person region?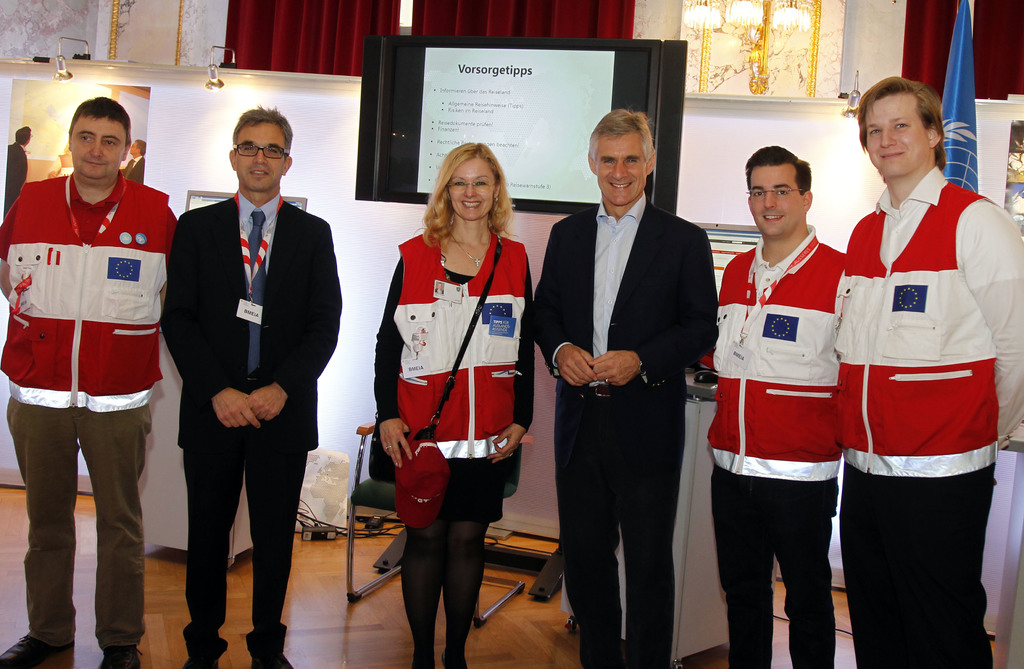
(3, 124, 31, 219)
